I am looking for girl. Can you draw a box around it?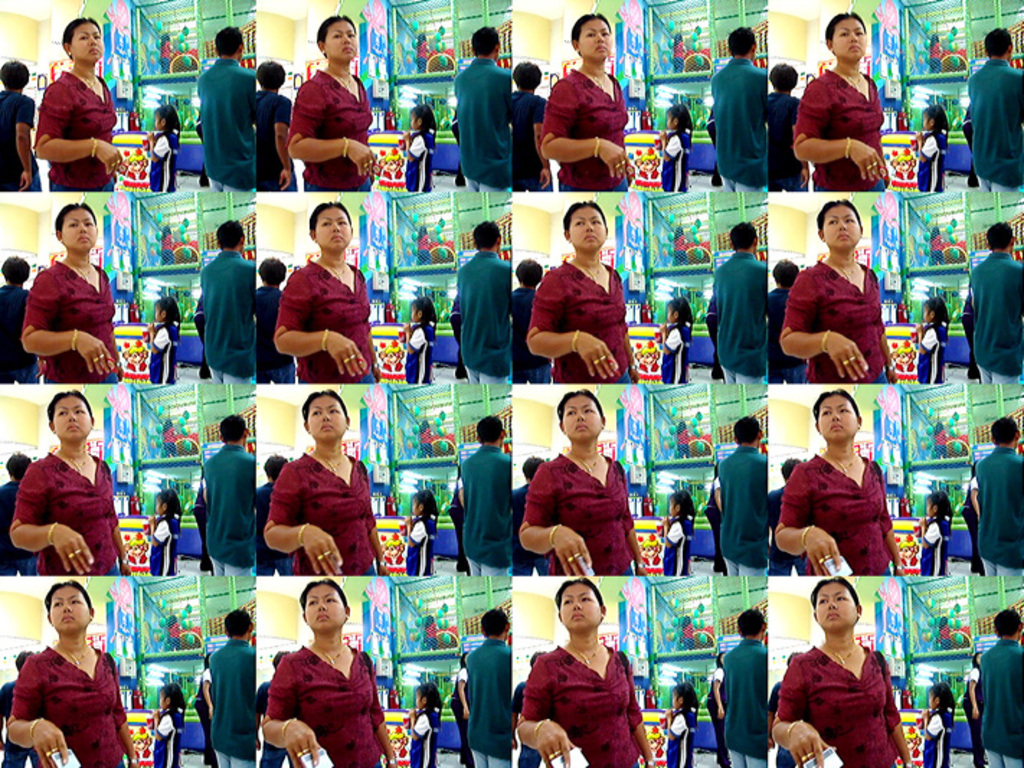
Sure, the bounding box is (x1=909, y1=291, x2=949, y2=382).
